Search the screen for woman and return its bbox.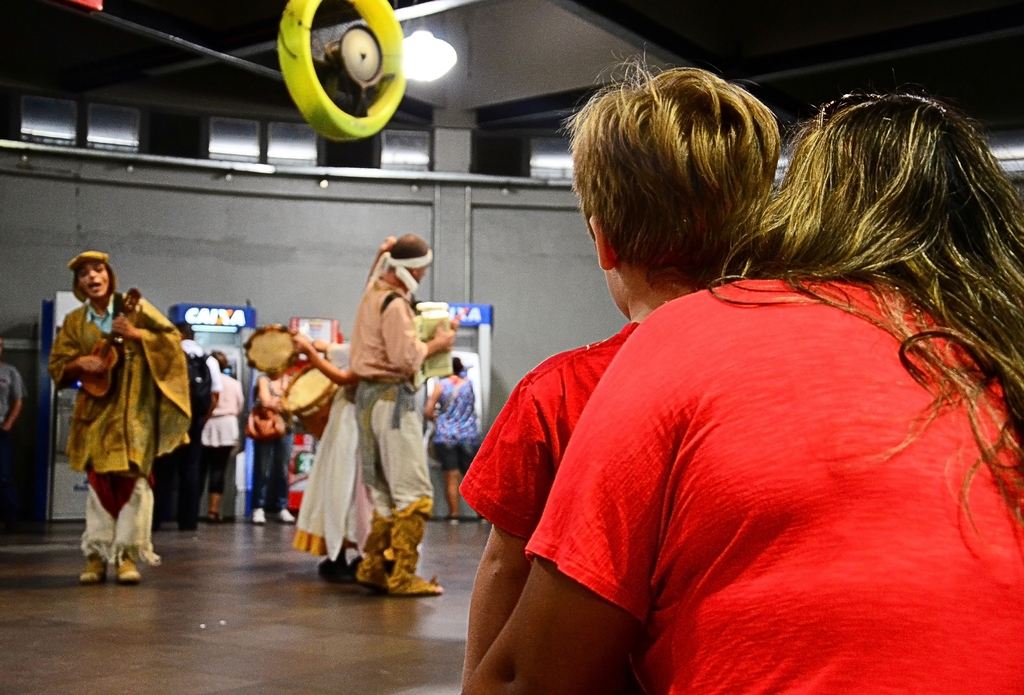
Found: crop(429, 74, 1002, 673).
